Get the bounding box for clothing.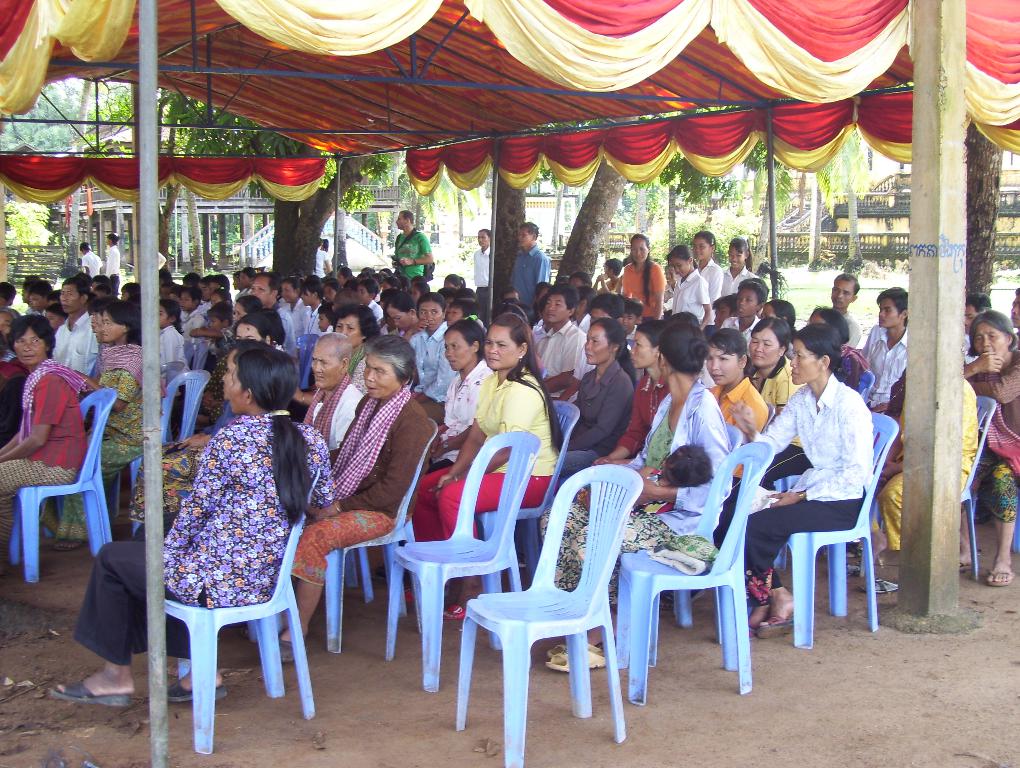
<bbox>235, 290, 243, 301</bbox>.
